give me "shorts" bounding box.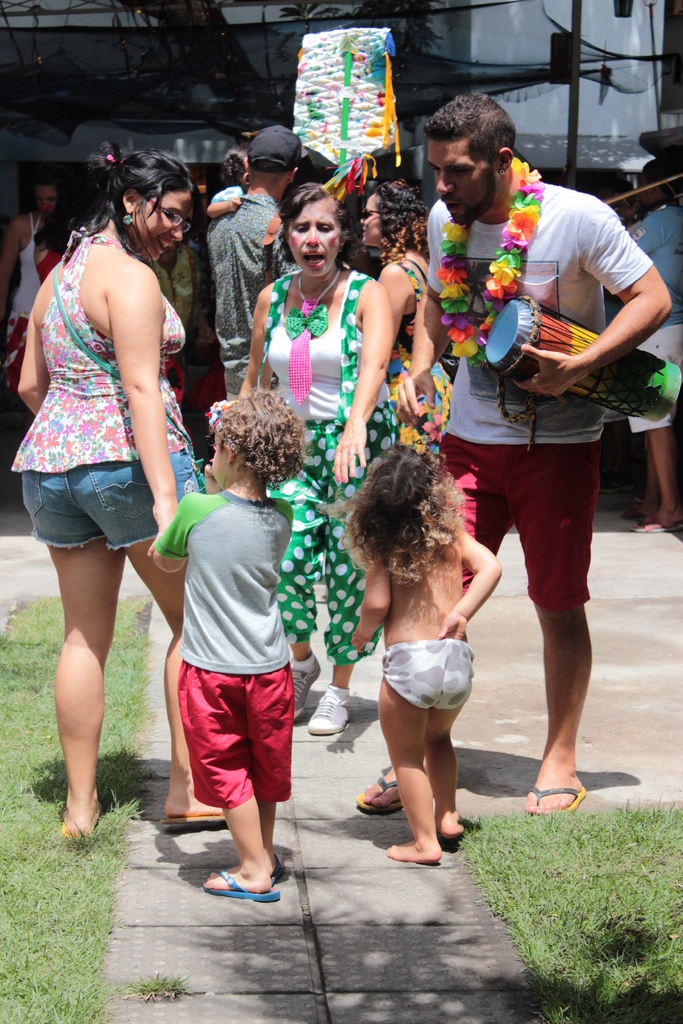
(left=628, top=324, right=682, bottom=435).
